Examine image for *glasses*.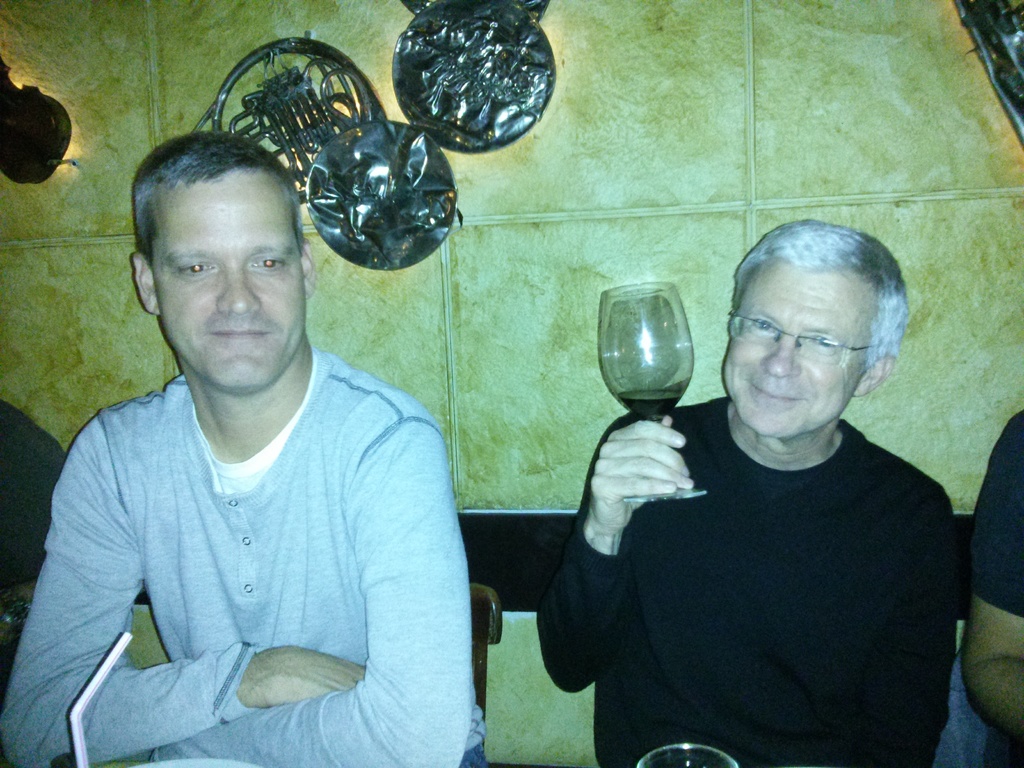
Examination result: <bbox>721, 293, 901, 378</bbox>.
